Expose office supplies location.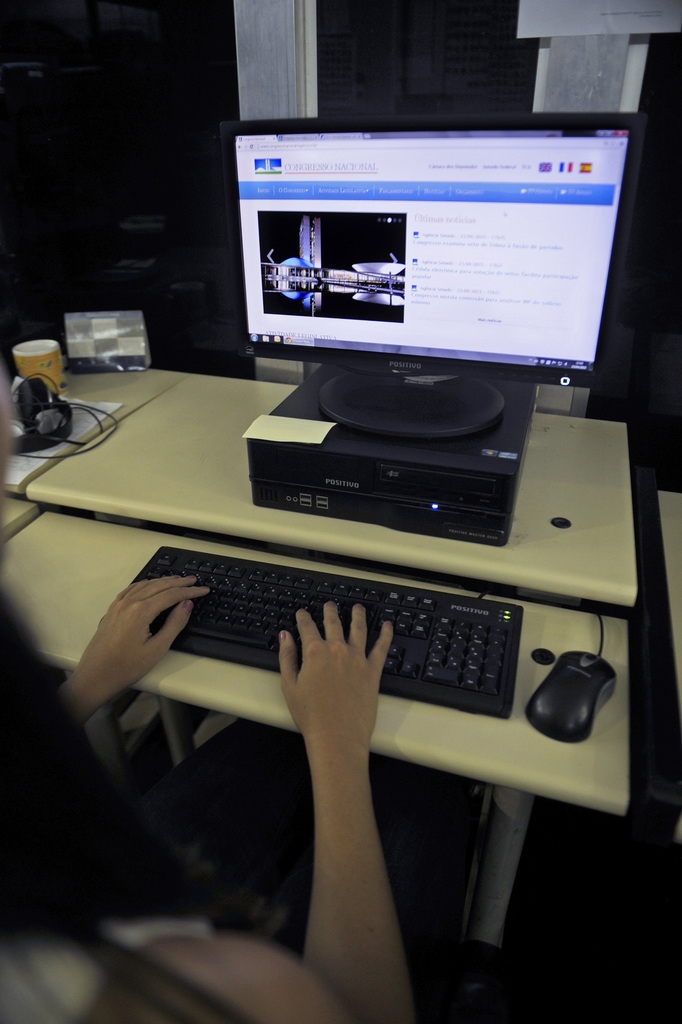
Exposed at select_region(0, 372, 164, 493).
